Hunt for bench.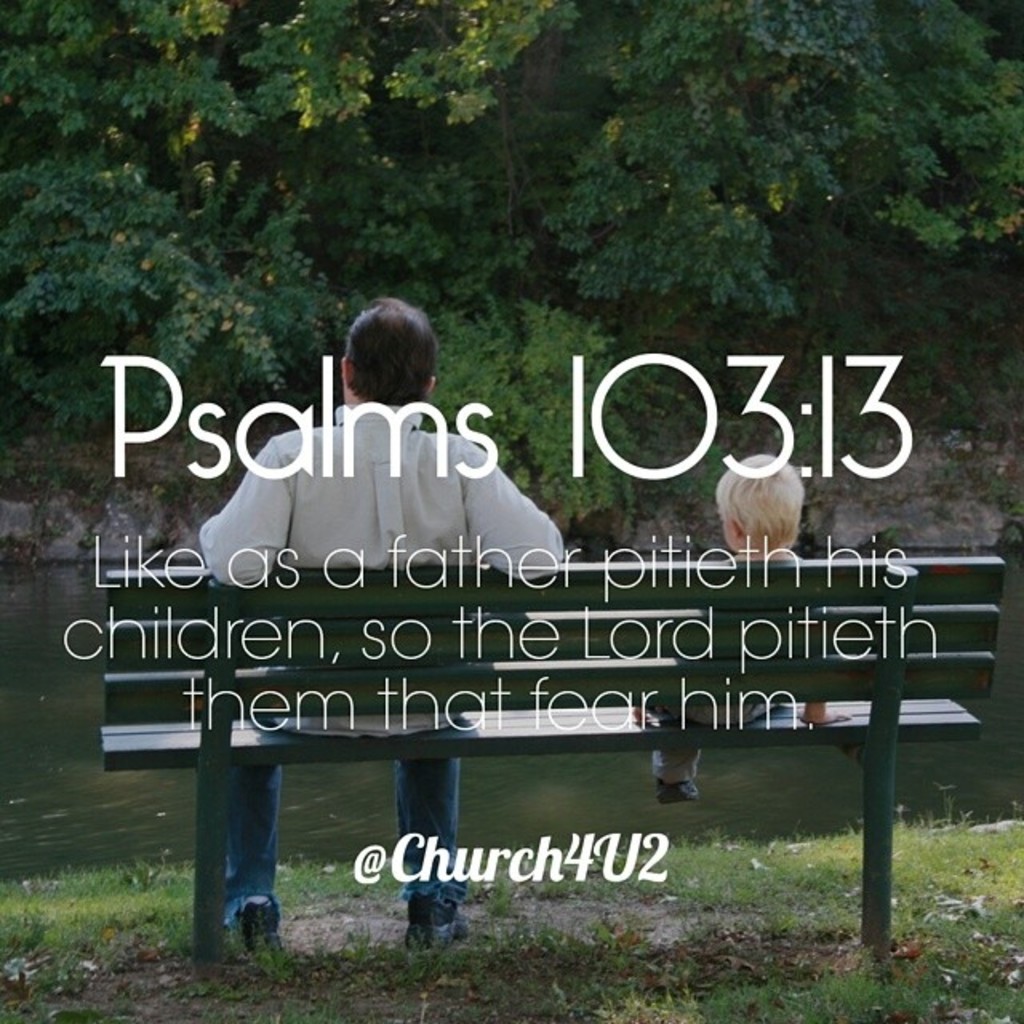
Hunted down at (x1=96, y1=566, x2=1005, y2=974).
